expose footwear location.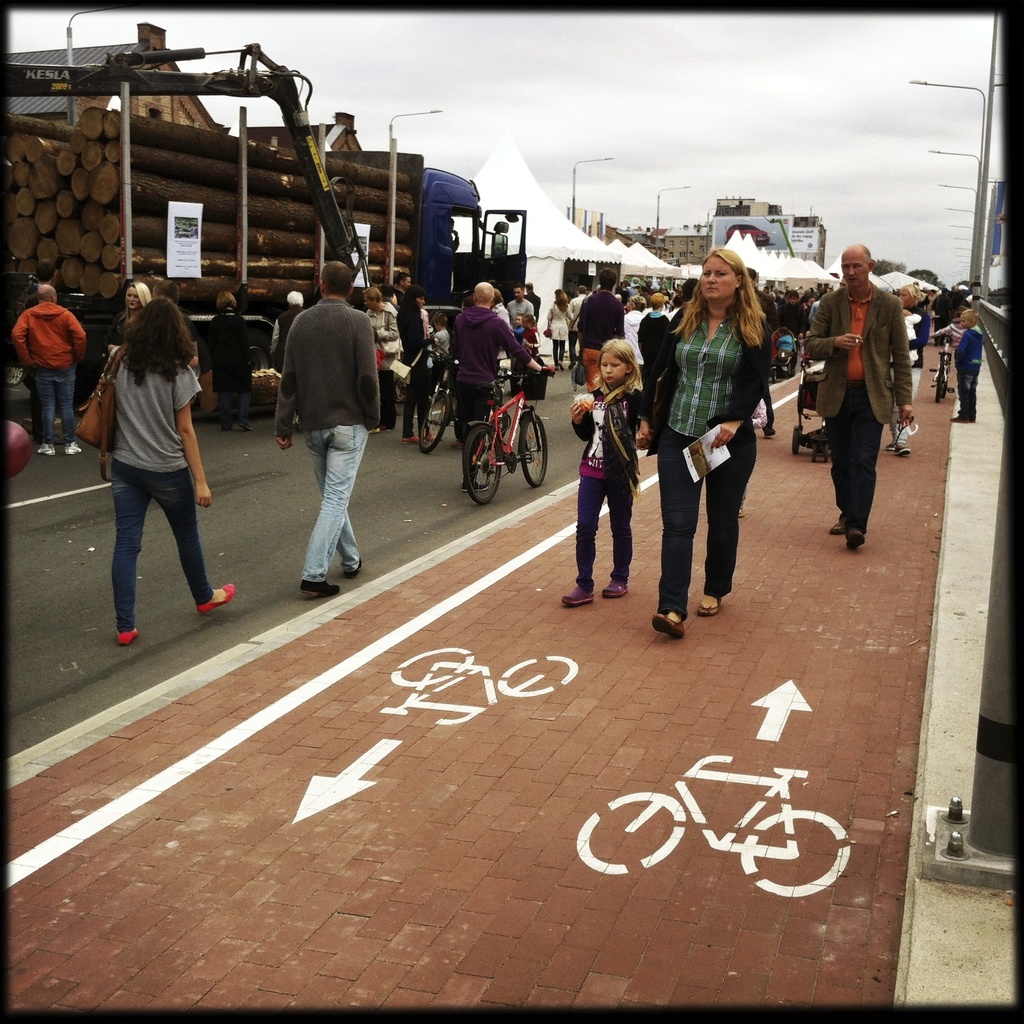
Exposed at x1=695 y1=591 x2=719 y2=616.
